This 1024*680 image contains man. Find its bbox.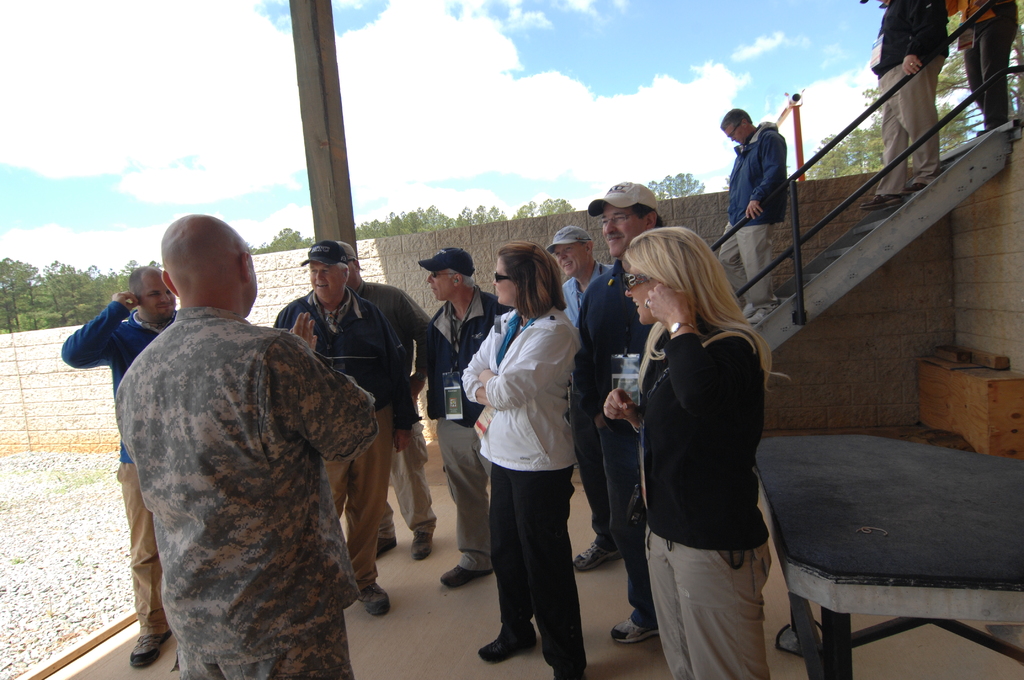
(52, 259, 186, 670).
